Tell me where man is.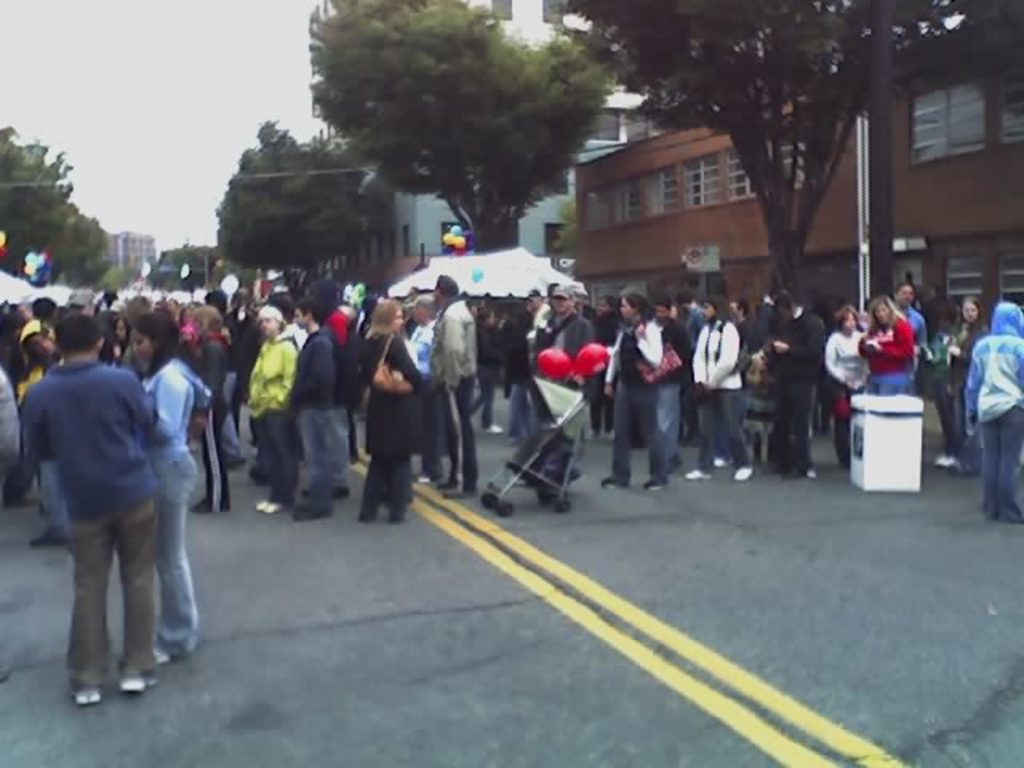
man is at (left=499, top=301, right=528, bottom=442).
